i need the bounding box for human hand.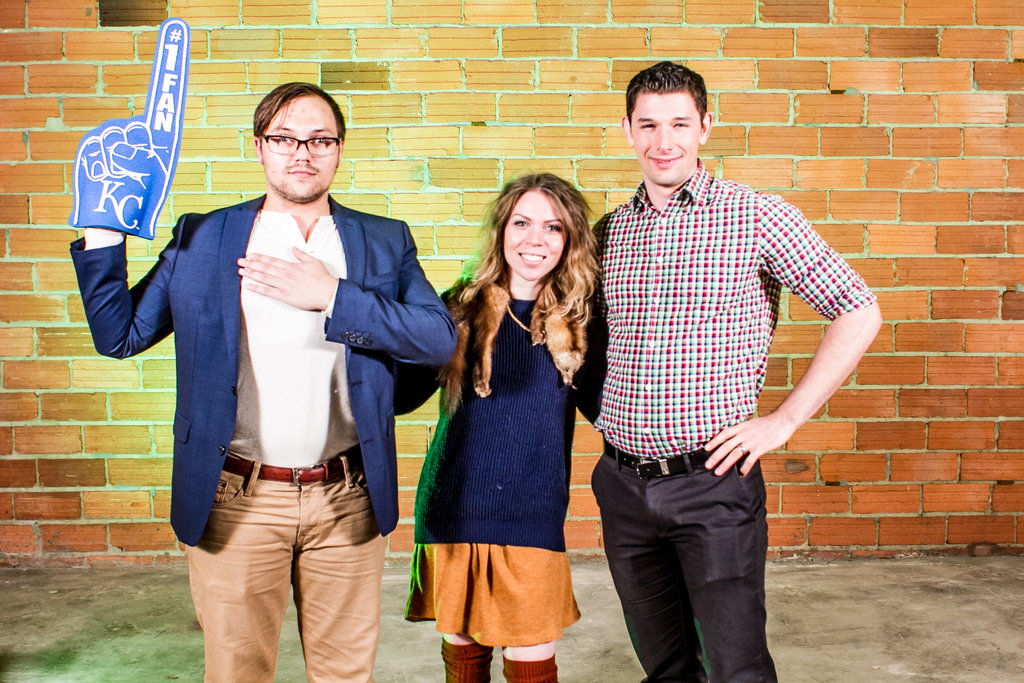
Here it is: box(235, 244, 337, 311).
